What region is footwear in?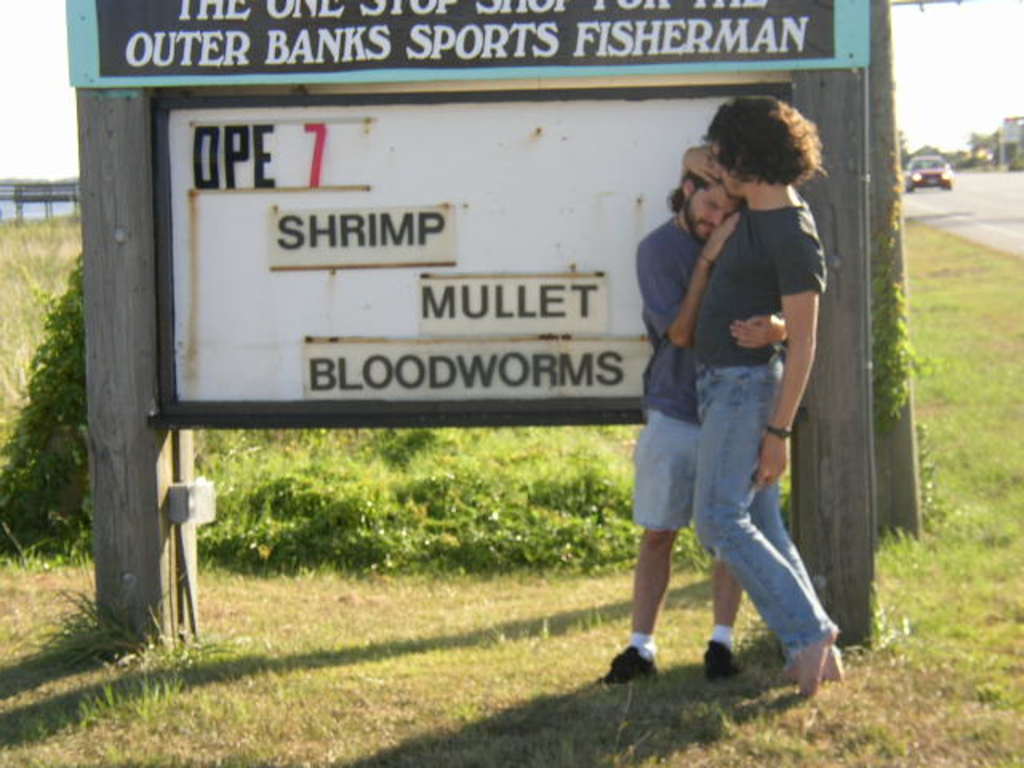
(x1=608, y1=634, x2=682, y2=710).
